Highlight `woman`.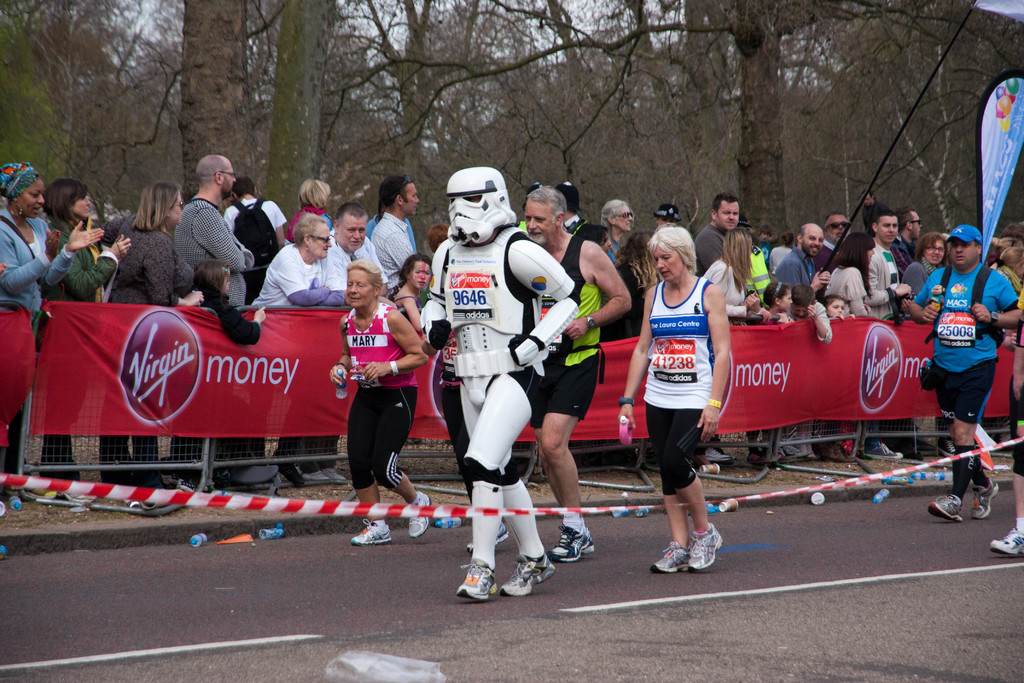
Highlighted region: detection(275, 169, 339, 244).
